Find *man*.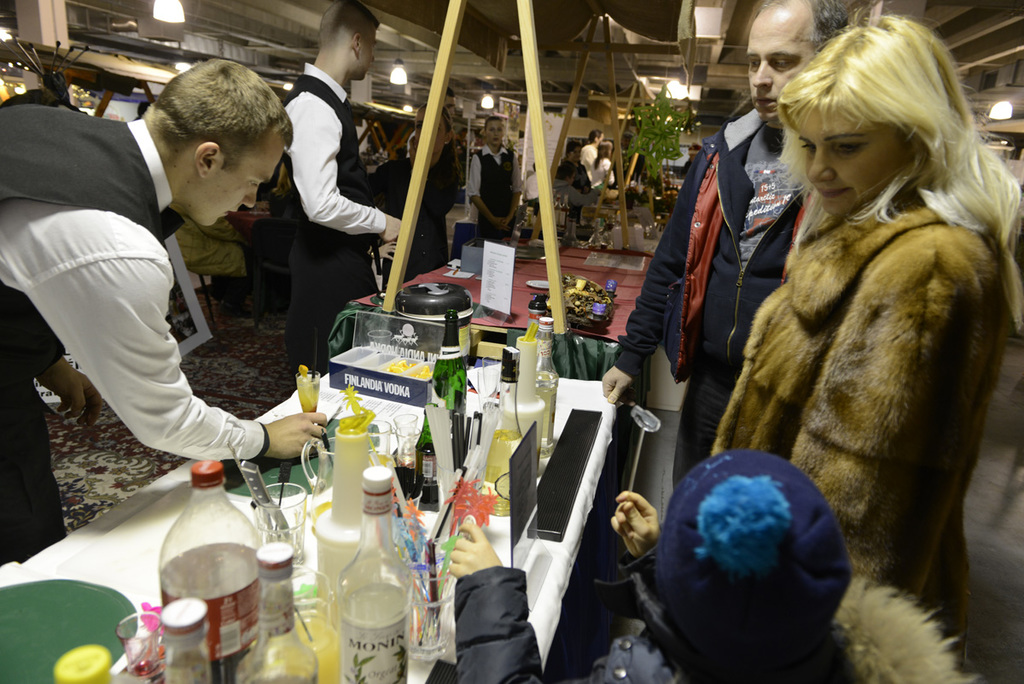
{"x1": 0, "y1": 59, "x2": 330, "y2": 570}.
